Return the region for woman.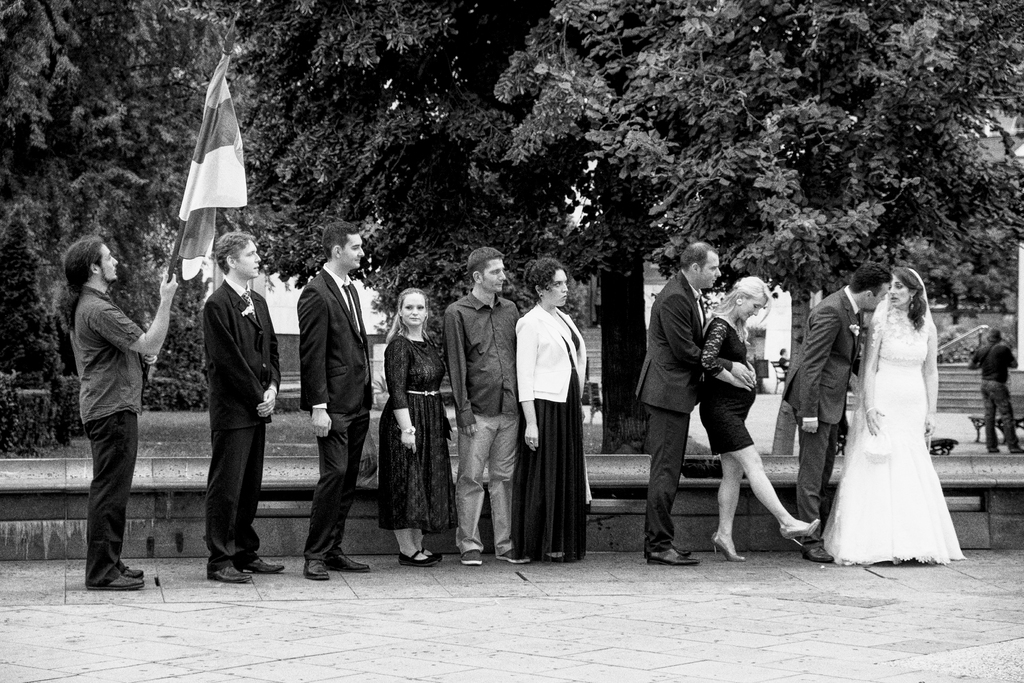
select_region(375, 292, 461, 568).
